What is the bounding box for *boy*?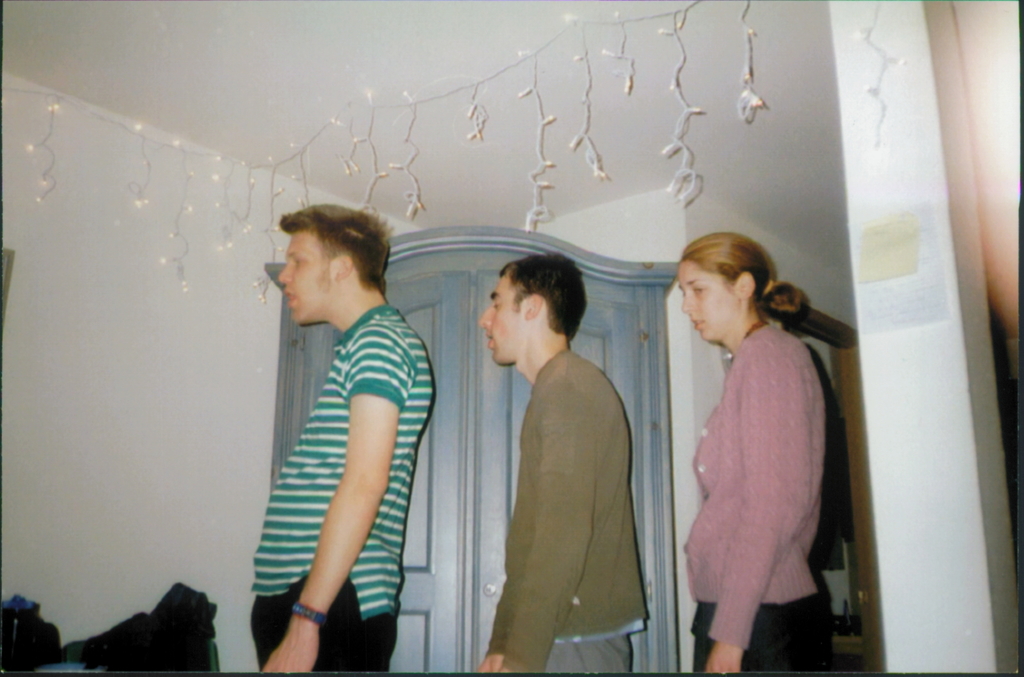
Rect(472, 249, 648, 671).
